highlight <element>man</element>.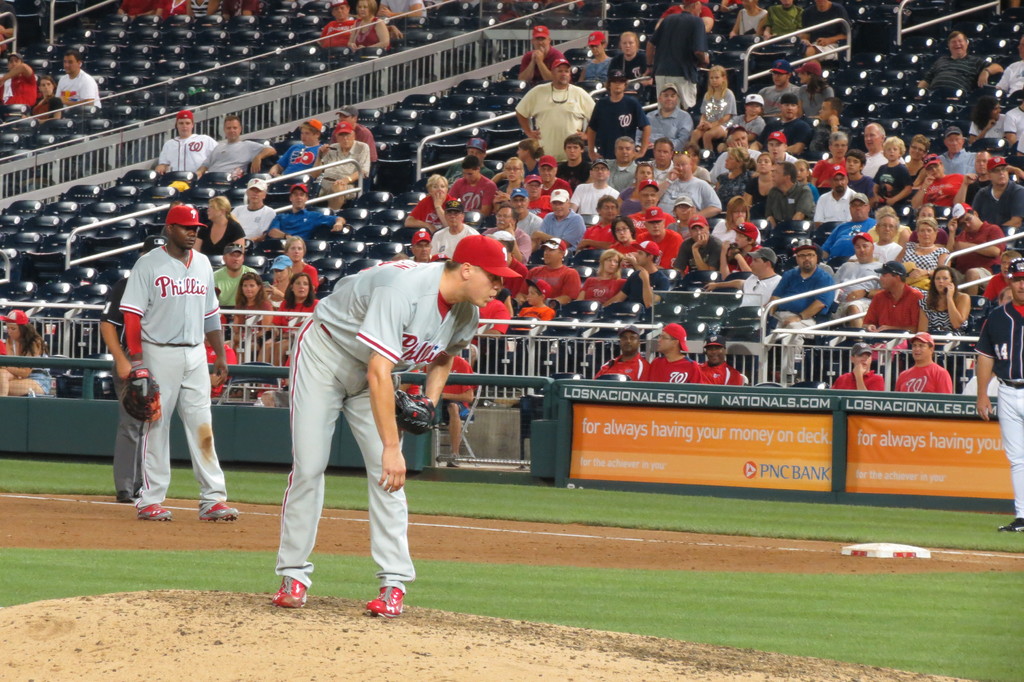
Highlighted region: crop(801, 0, 856, 61).
